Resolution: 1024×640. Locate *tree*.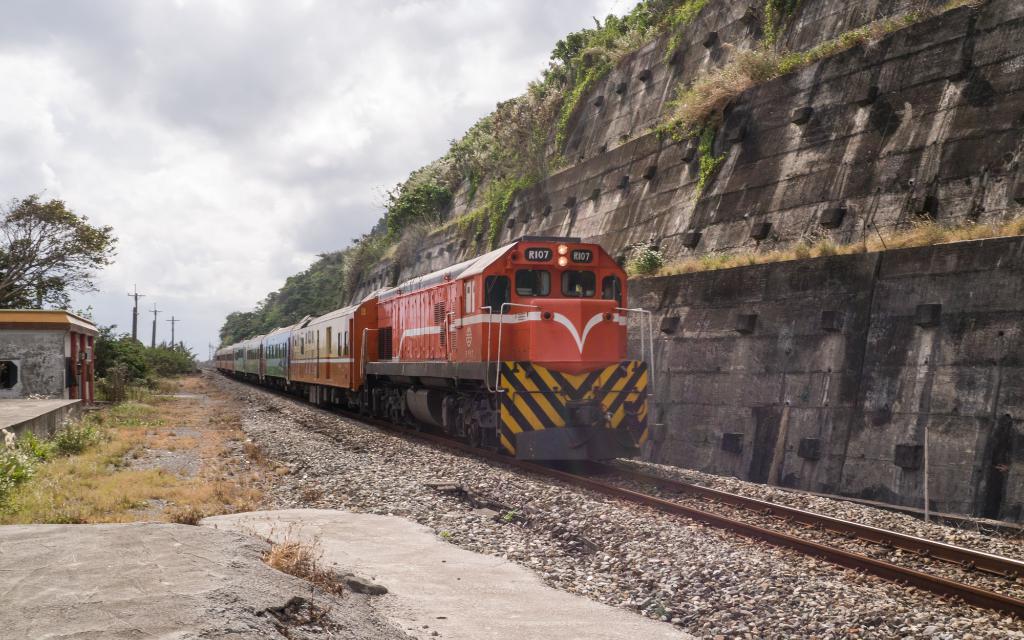
{"left": 0, "top": 191, "right": 111, "bottom": 301}.
